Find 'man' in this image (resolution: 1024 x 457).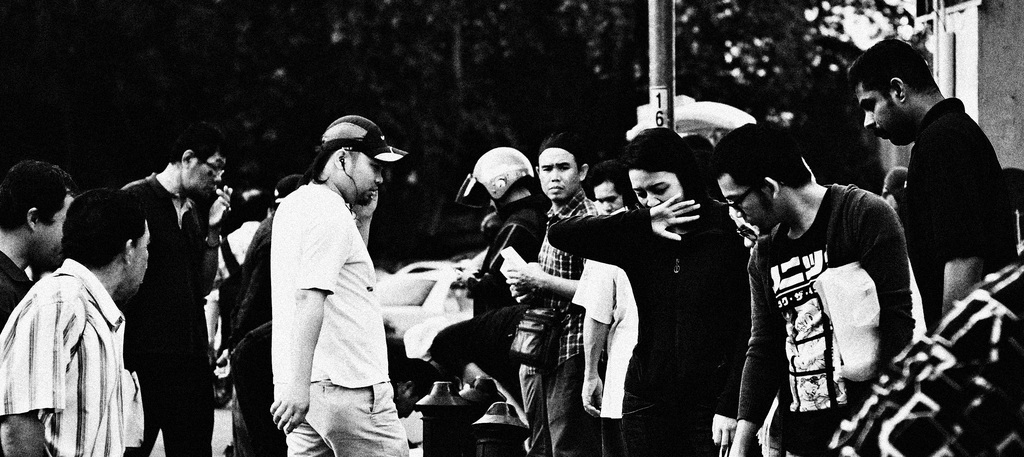
l=242, t=173, r=314, b=456.
